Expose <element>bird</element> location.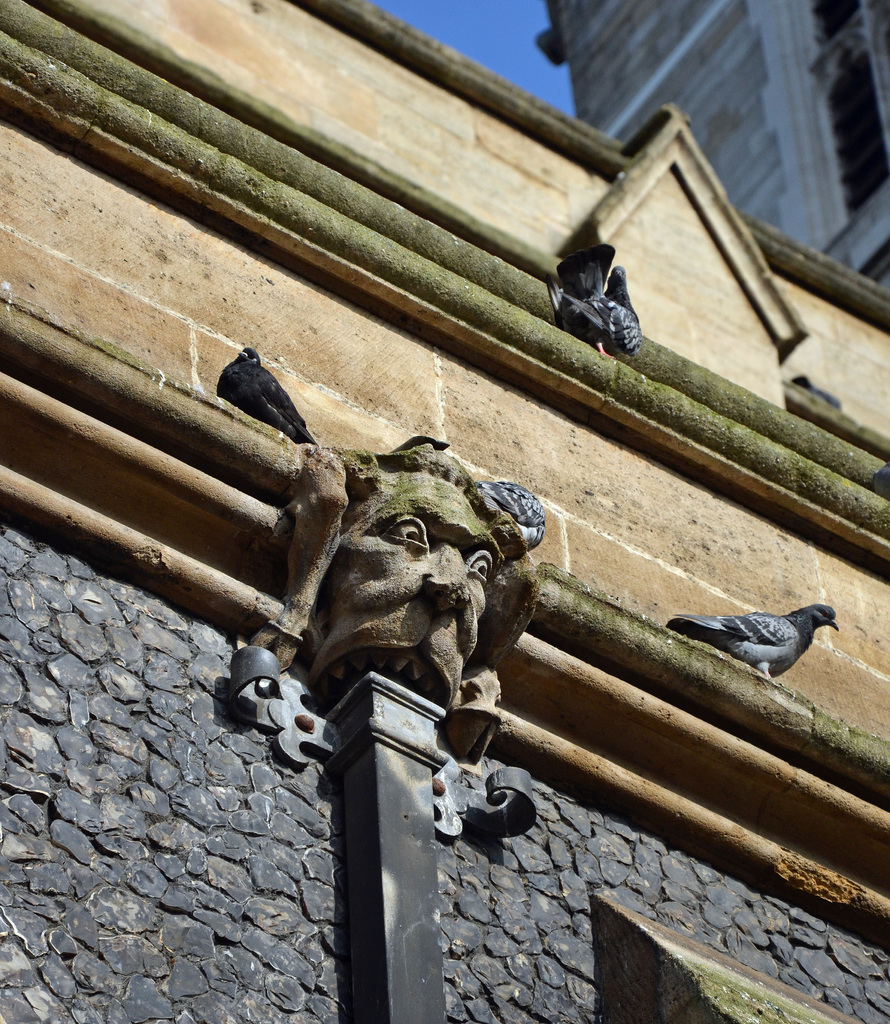
Exposed at detection(457, 474, 550, 561).
